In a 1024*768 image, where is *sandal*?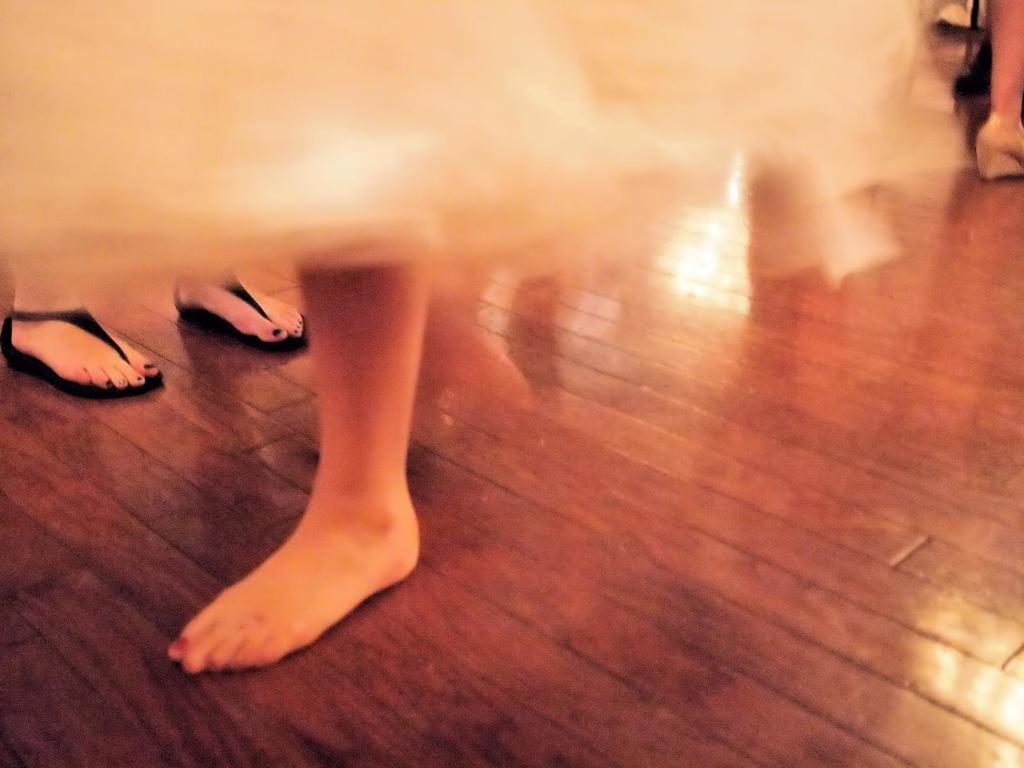
0/310/162/397.
